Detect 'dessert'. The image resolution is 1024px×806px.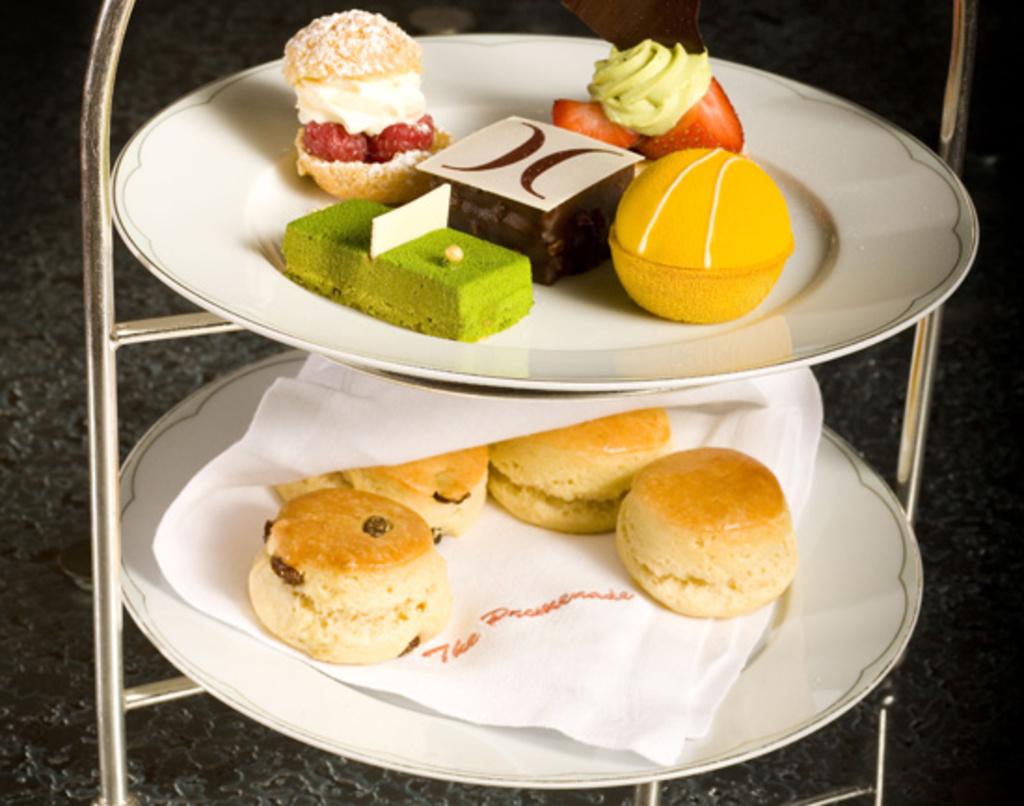
(x1=268, y1=188, x2=519, y2=337).
